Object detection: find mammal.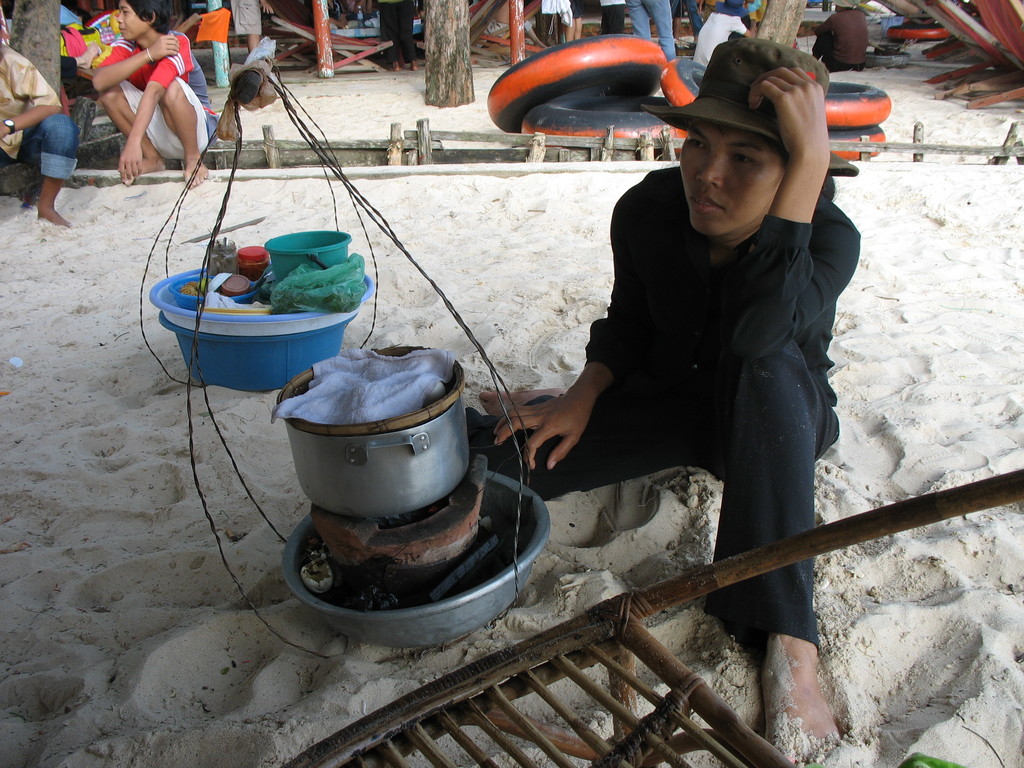
crop(0, 36, 78, 226).
